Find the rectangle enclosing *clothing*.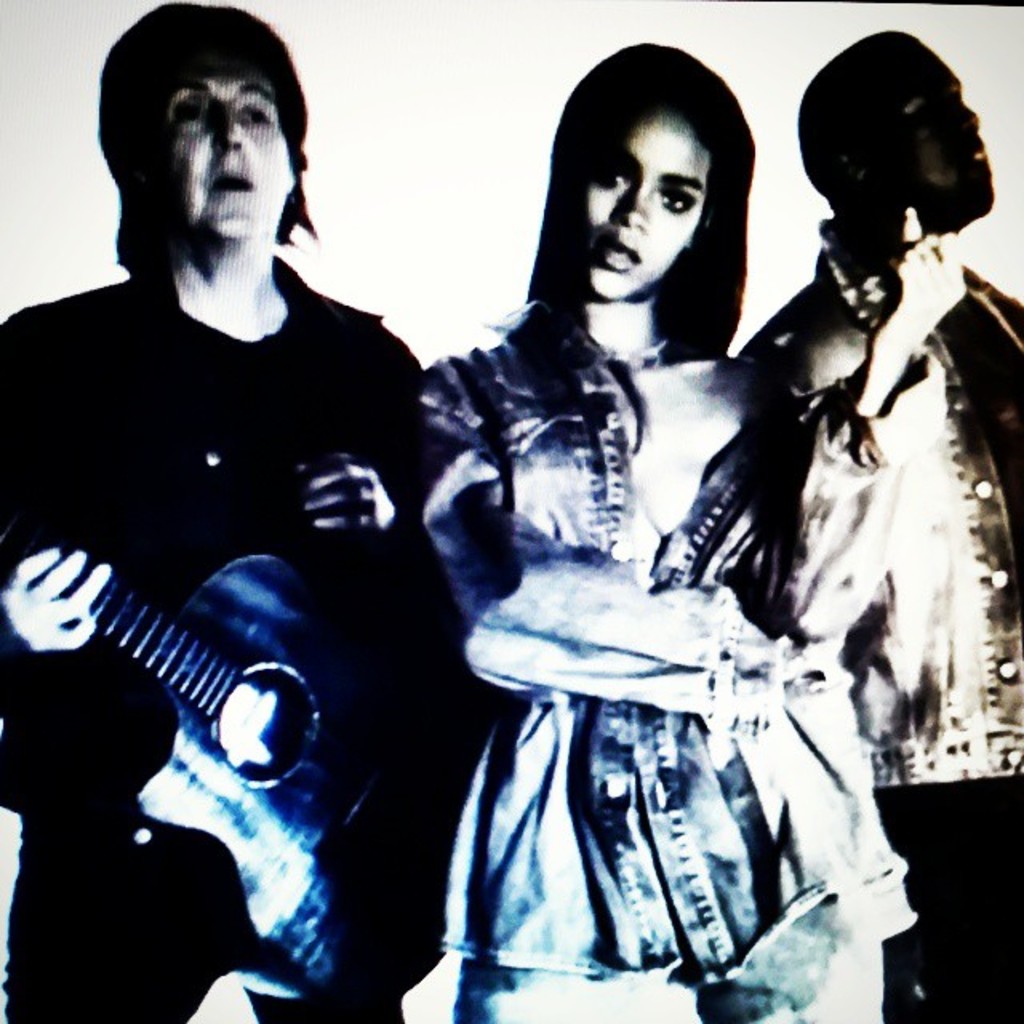
754:229:1022:1022.
